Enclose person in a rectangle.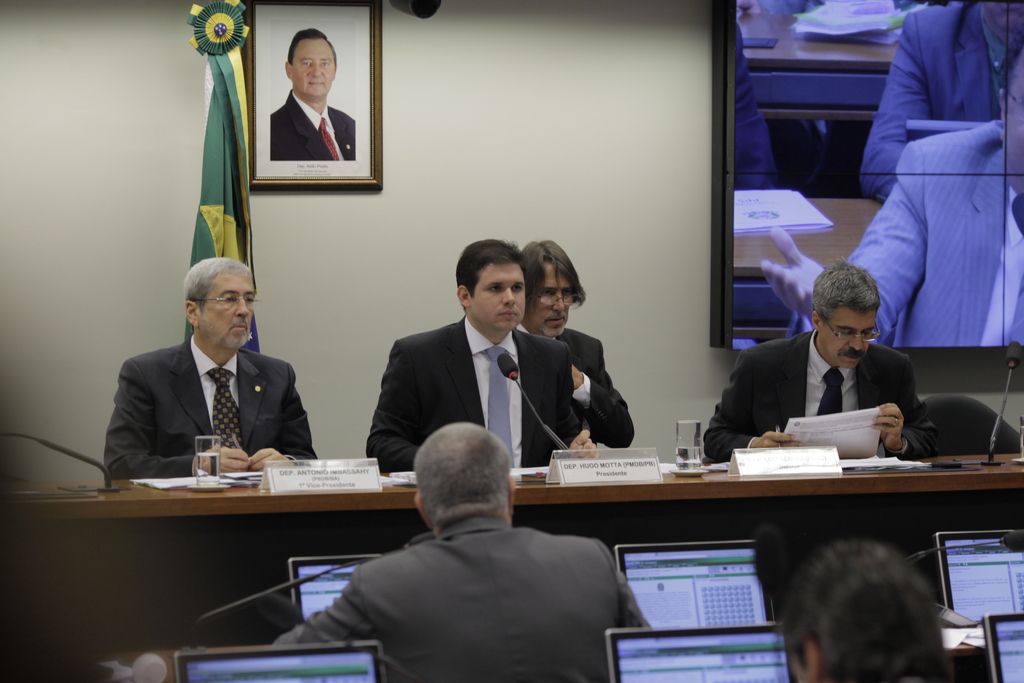
locate(268, 32, 359, 165).
